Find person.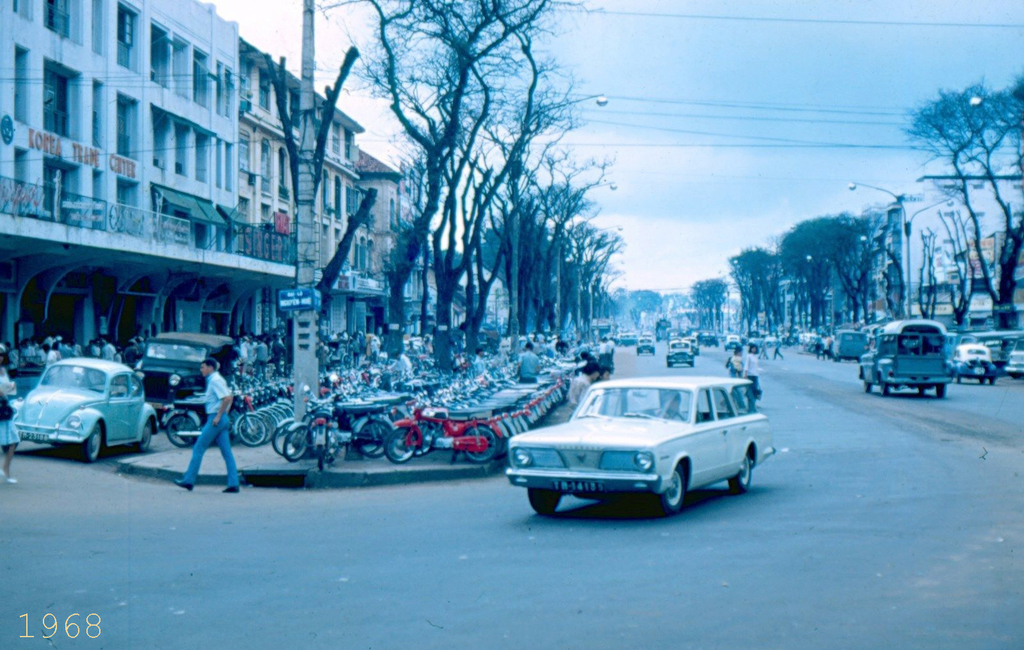
<box>742,344,763,411</box>.
